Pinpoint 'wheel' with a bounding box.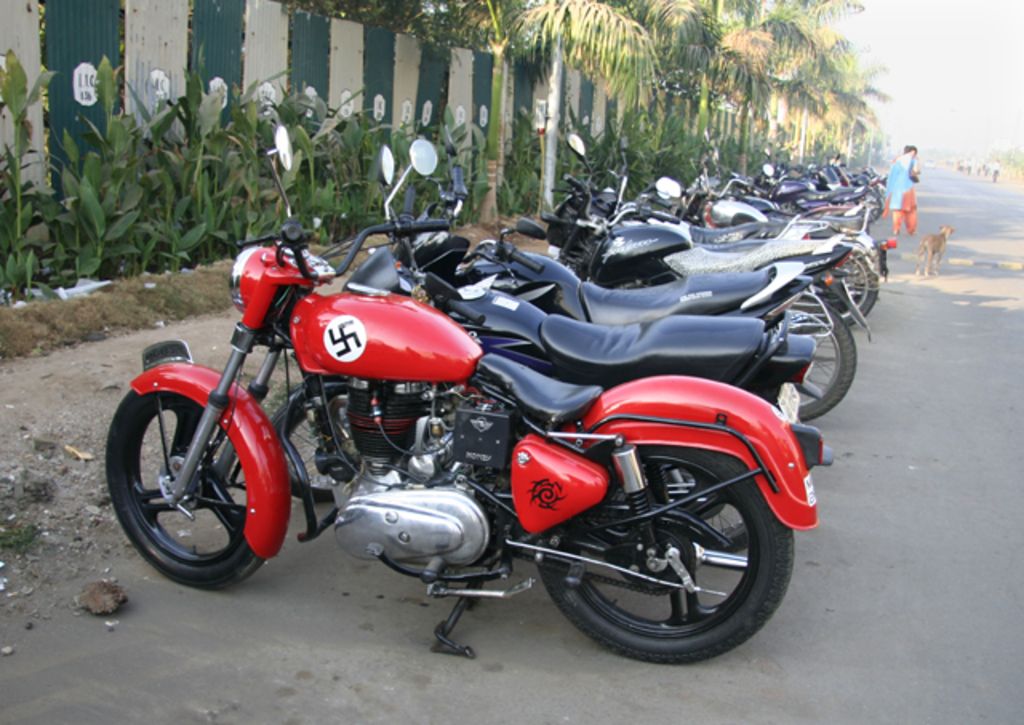
left=102, top=387, right=269, bottom=589.
